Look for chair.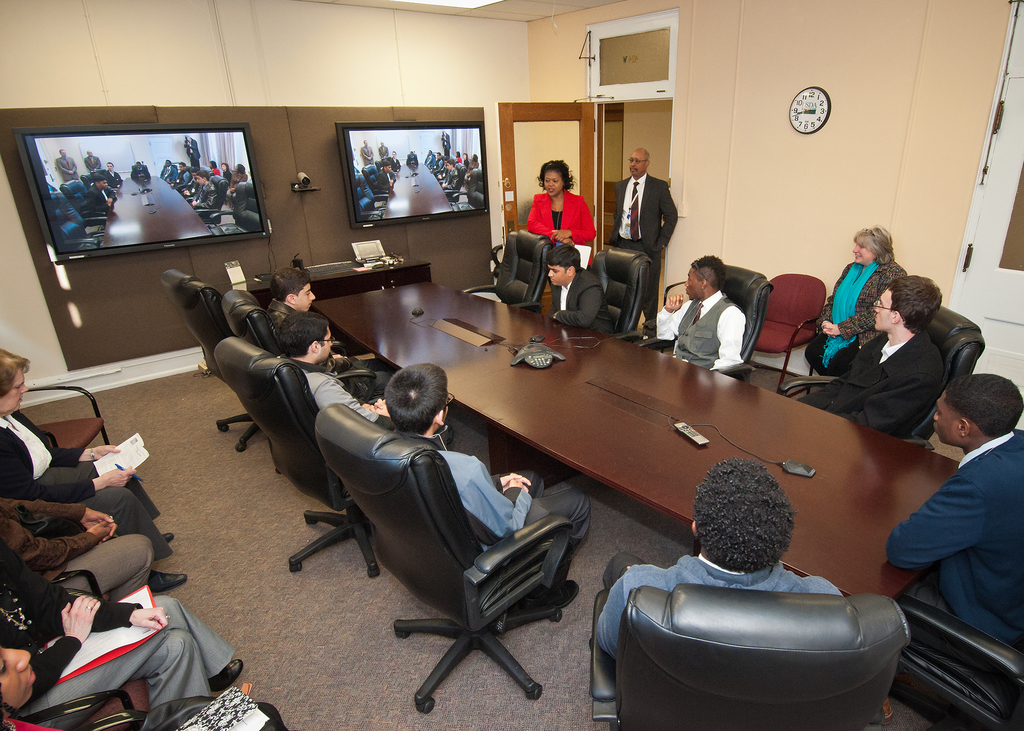
Found: l=358, t=172, r=384, b=218.
